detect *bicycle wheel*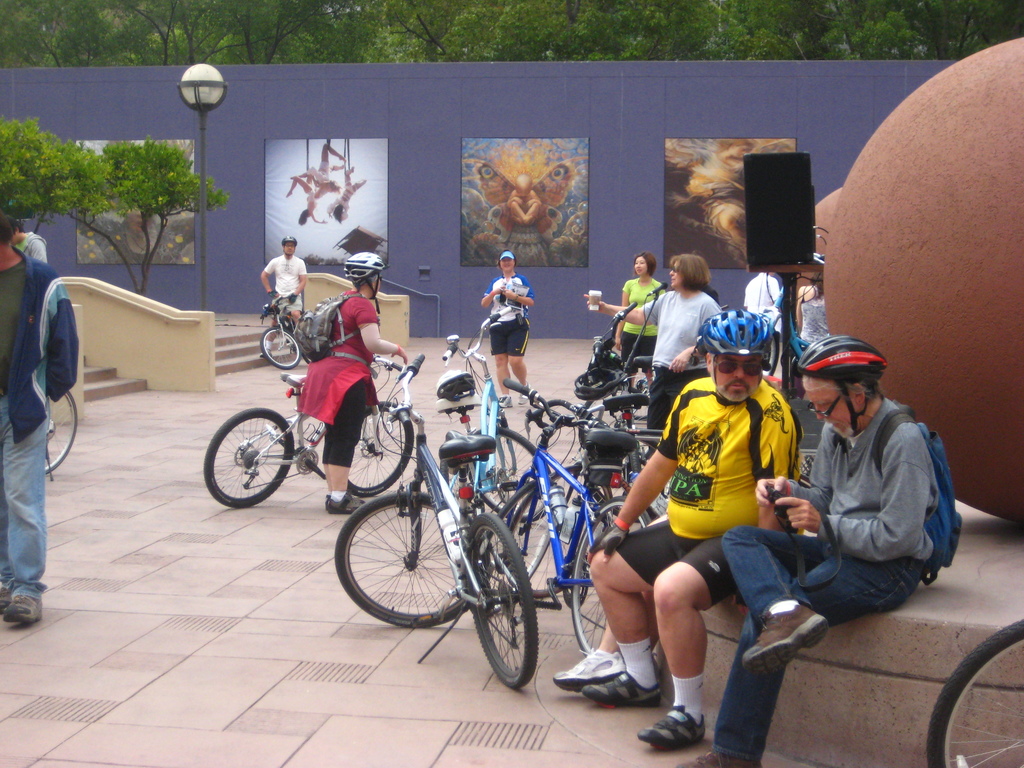
[625,449,648,479]
